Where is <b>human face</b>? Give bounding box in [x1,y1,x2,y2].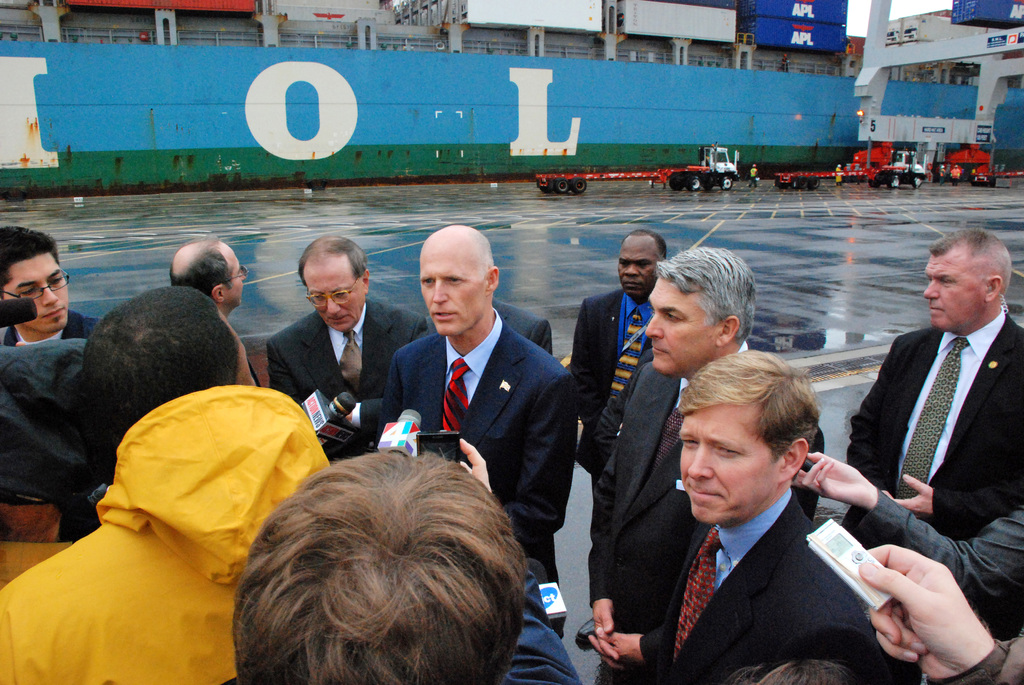
[617,236,658,298].
